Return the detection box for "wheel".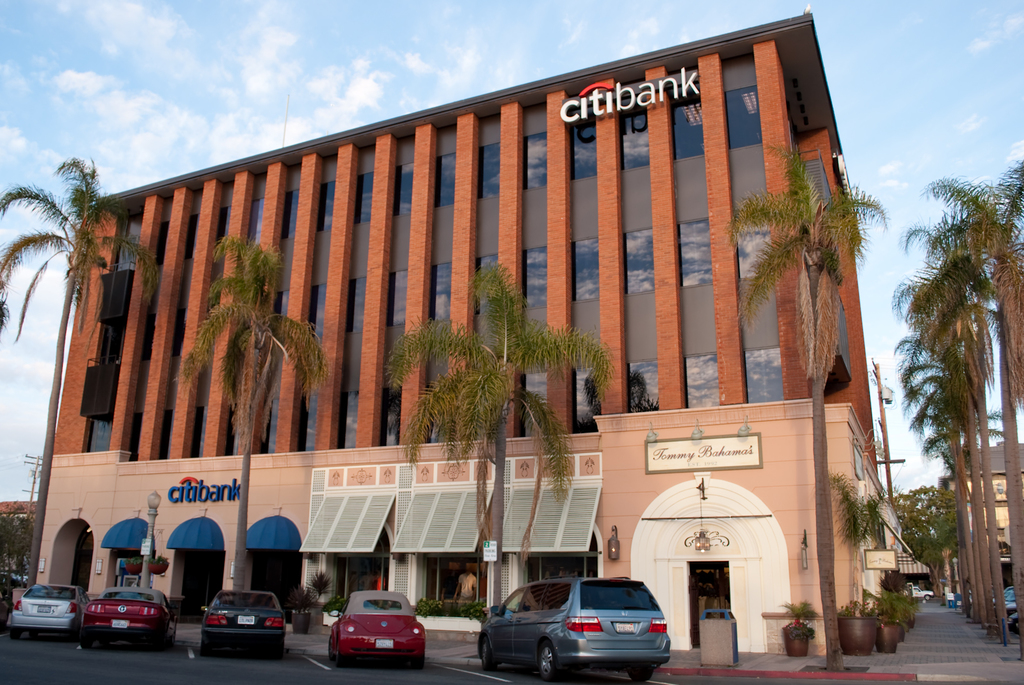
{"x1": 481, "y1": 639, "x2": 495, "y2": 670}.
